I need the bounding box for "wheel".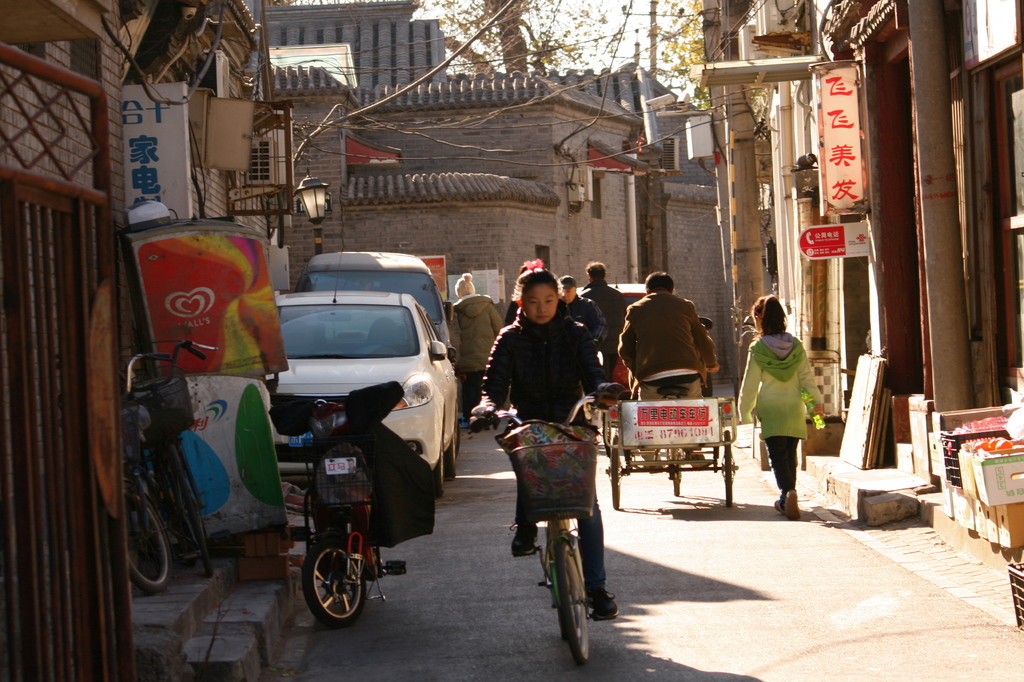
Here it is: {"left": 428, "top": 436, "right": 442, "bottom": 500}.
